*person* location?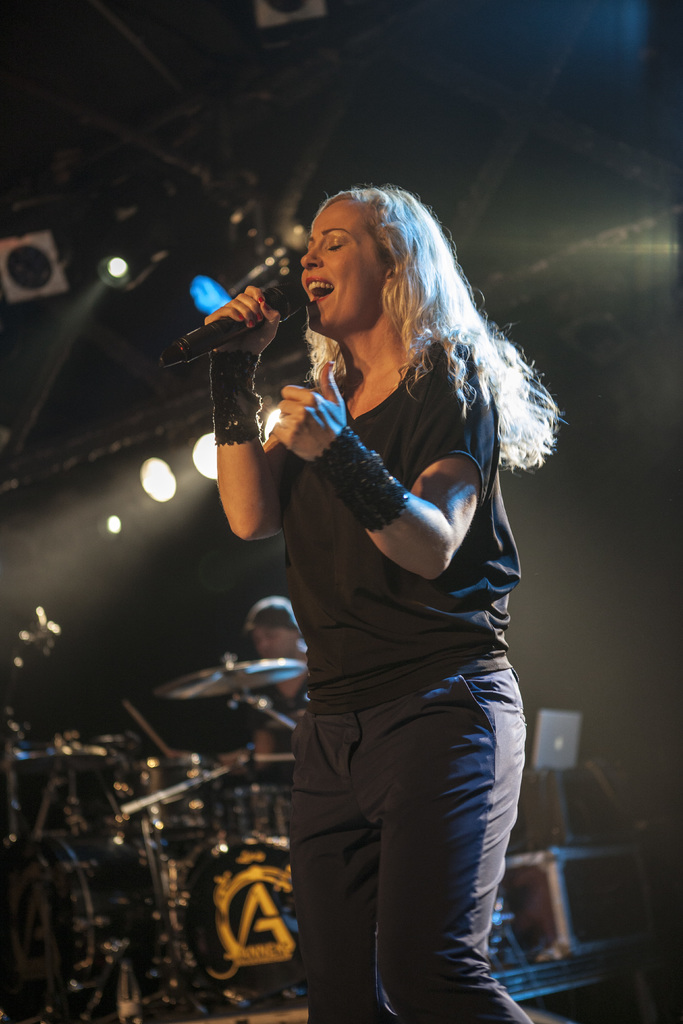
crop(198, 186, 538, 1023)
